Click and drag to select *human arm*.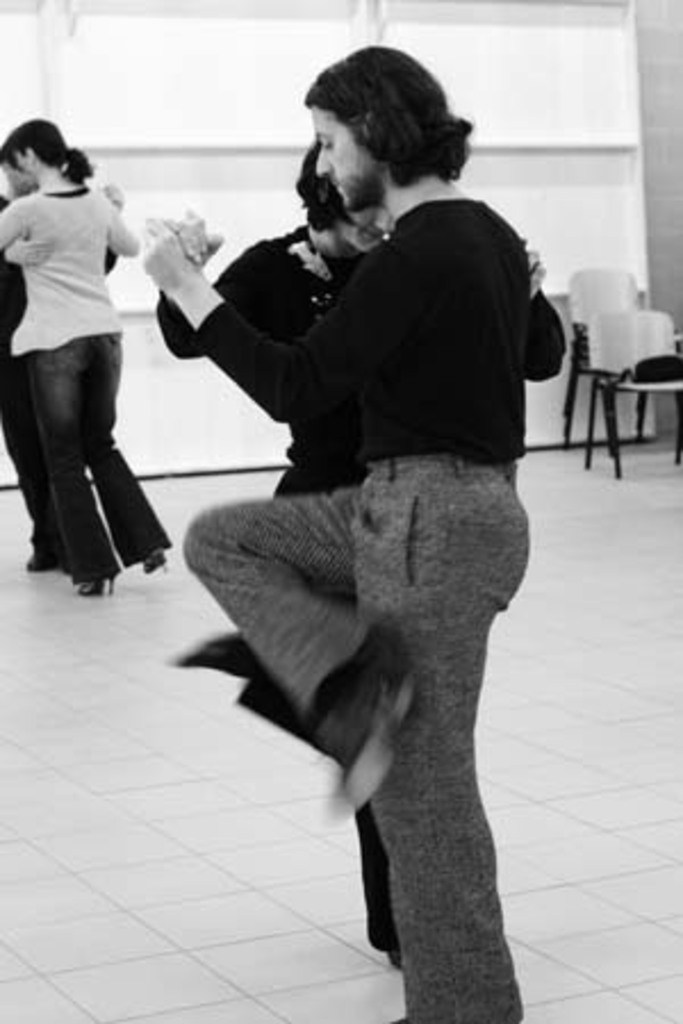
Selection: <box>141,207,412,419</box>.
